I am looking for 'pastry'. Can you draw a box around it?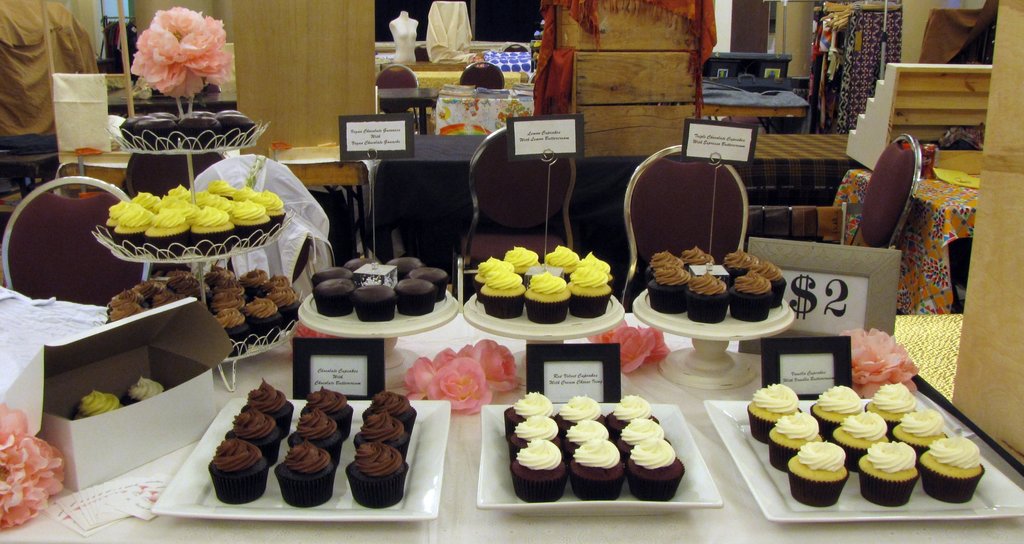
Sure, the bounding box is (x1=749, y1=385, x2=803, y2=436).
